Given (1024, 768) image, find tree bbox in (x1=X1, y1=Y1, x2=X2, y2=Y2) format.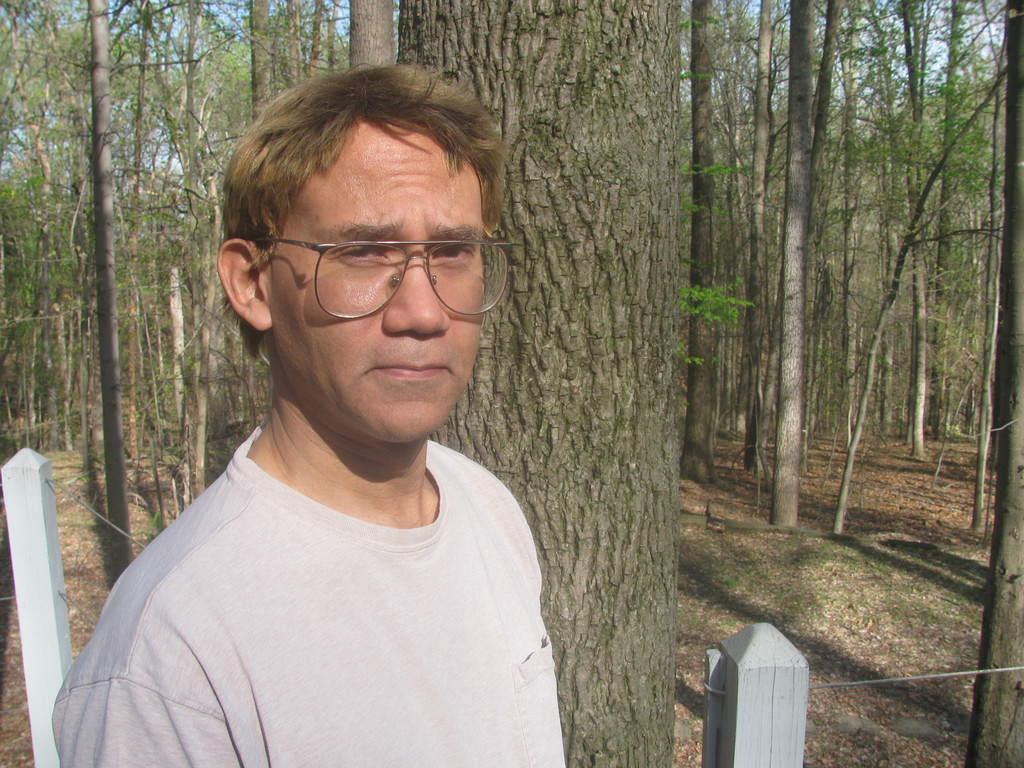
(x1=371, y1=0, x2=680, y2=767).
